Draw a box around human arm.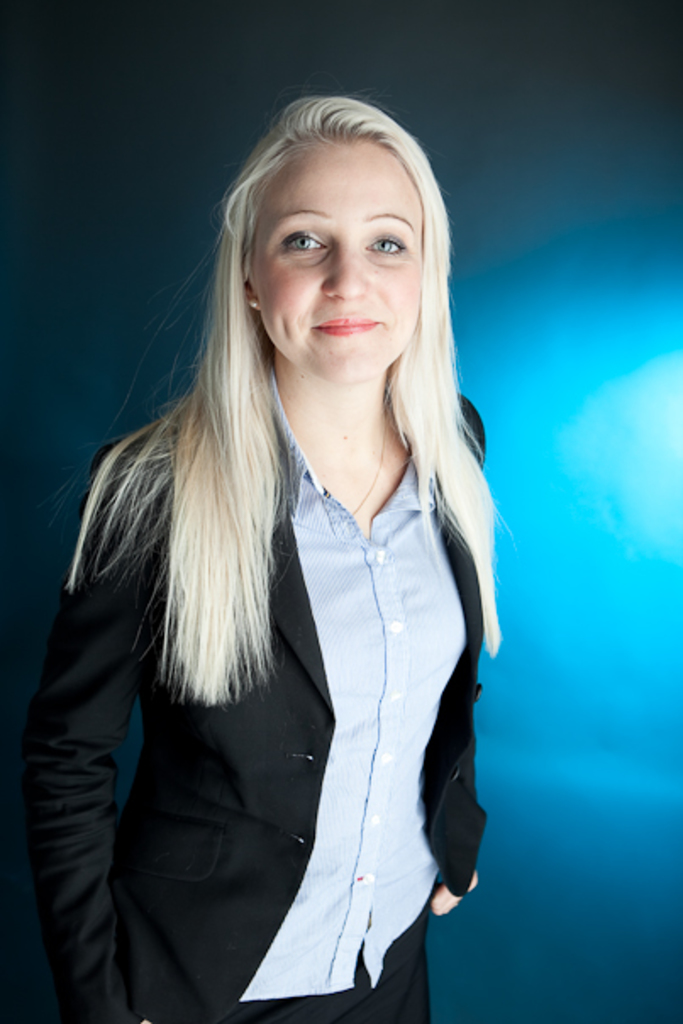
427 871 481 921.
